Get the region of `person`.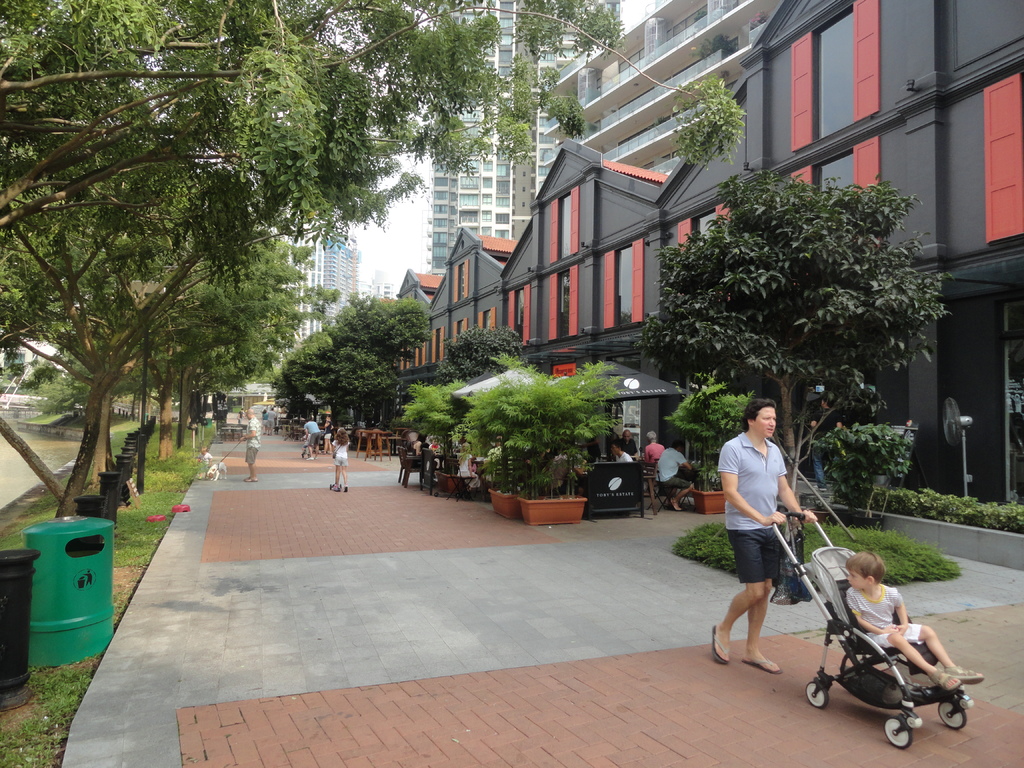
<bbox>725, 394, 824, 696</bbox>.
